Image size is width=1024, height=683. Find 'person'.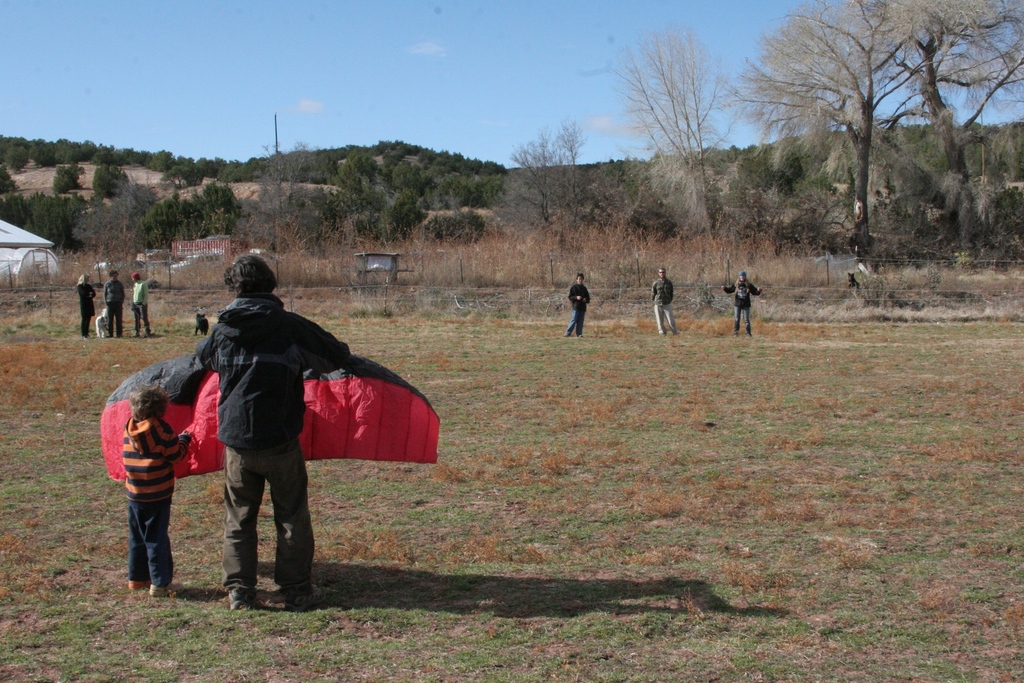
x1=656, y1=263, x2=682, y2=336.
